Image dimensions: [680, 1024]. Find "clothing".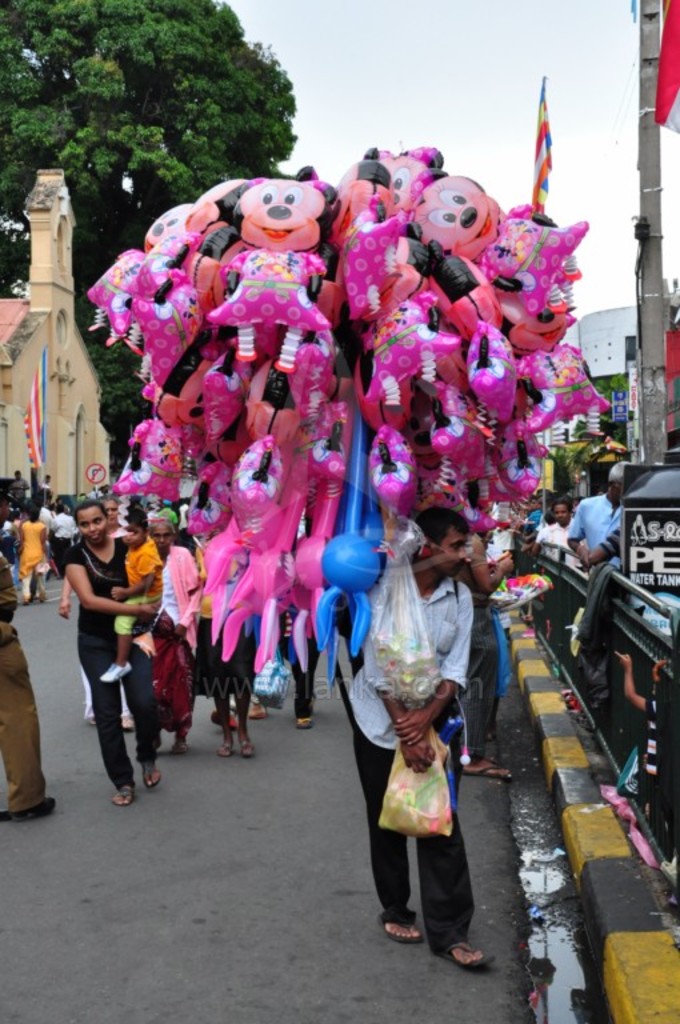
Rect(567, 481, 620, 584).
